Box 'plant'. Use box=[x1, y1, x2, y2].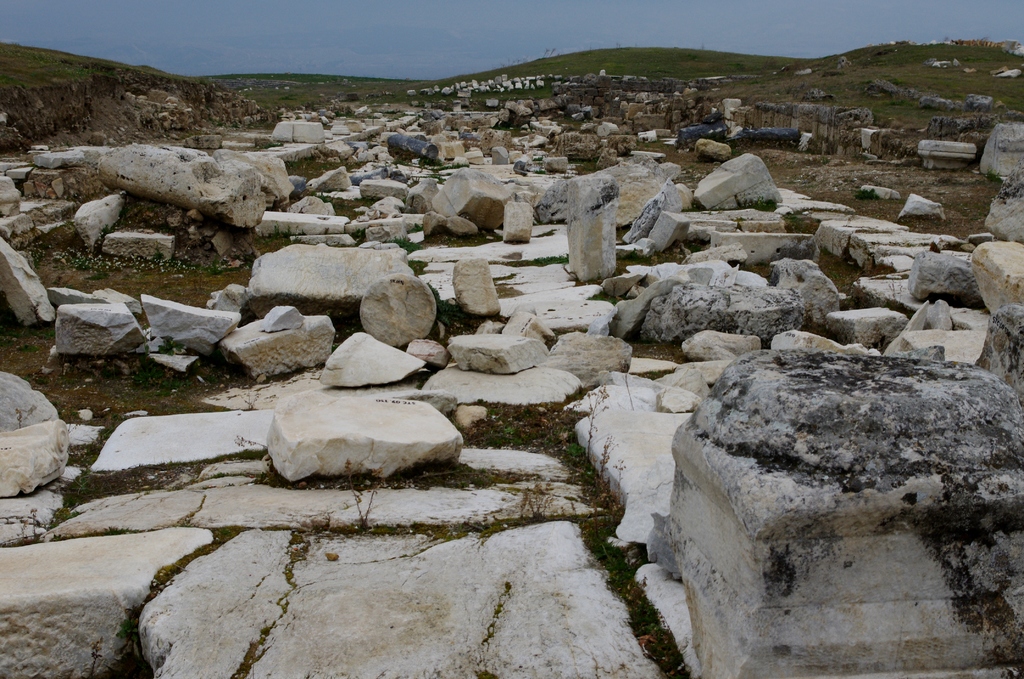
box=[811, 320, 852, 347].
